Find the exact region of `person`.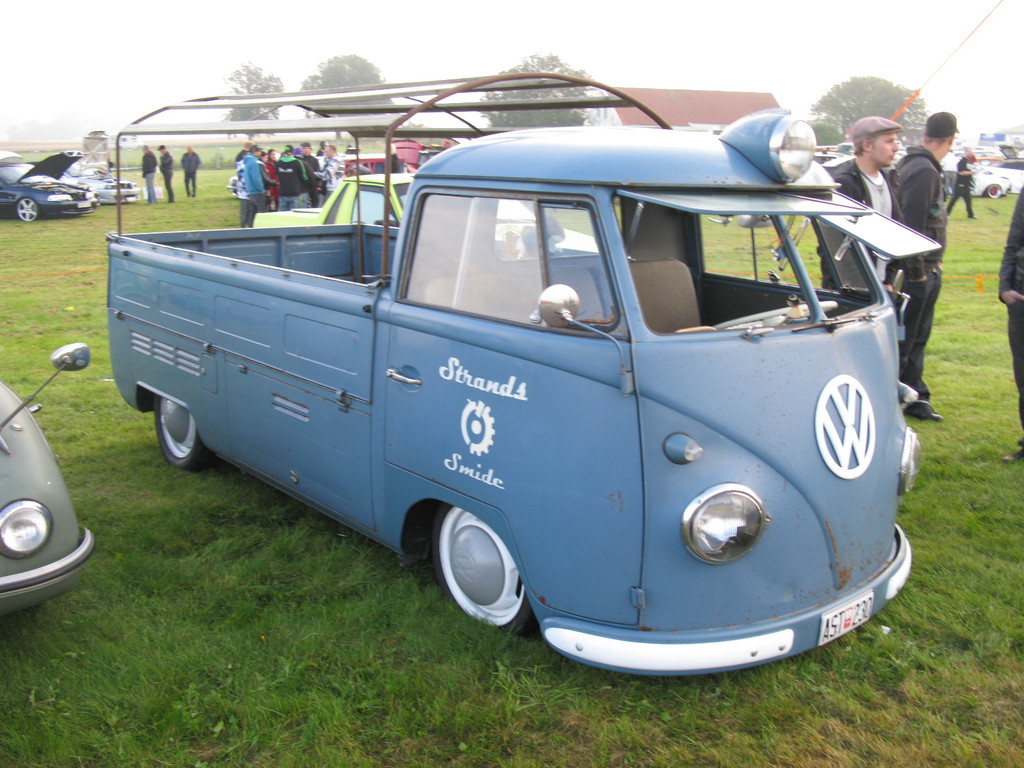
Exact region: x1=276 y1=142 x2=305 y2=216.
